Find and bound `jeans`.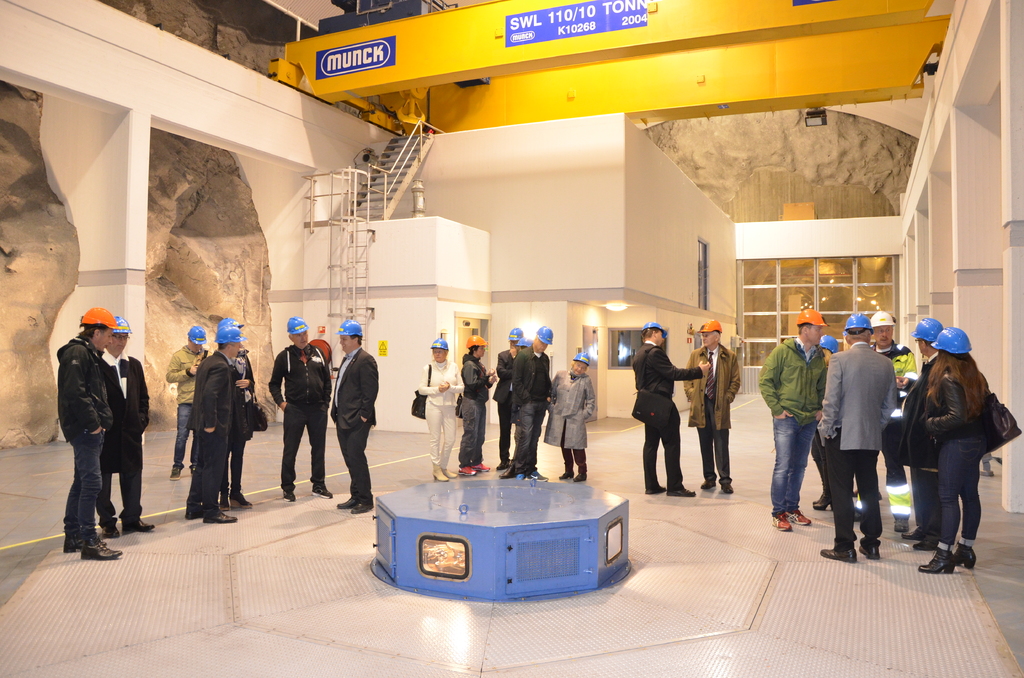
Bound: [x1=60, y1=426, x2=106, y2=540].
